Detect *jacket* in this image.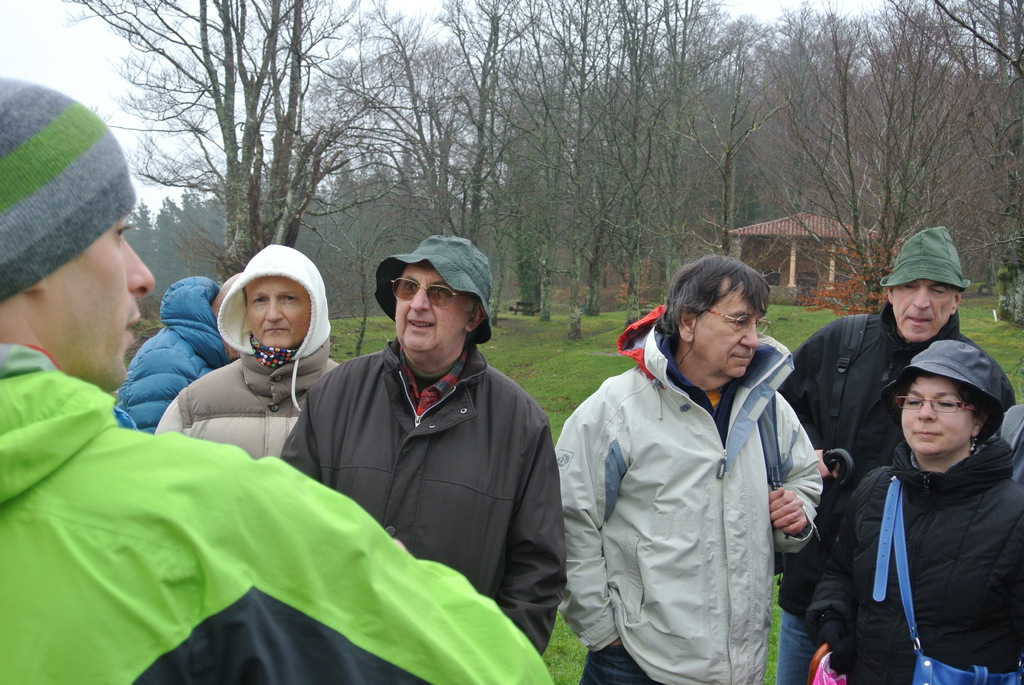
Detection: pyautogui.locateOnScreen(808, 431, 1023, 684).
